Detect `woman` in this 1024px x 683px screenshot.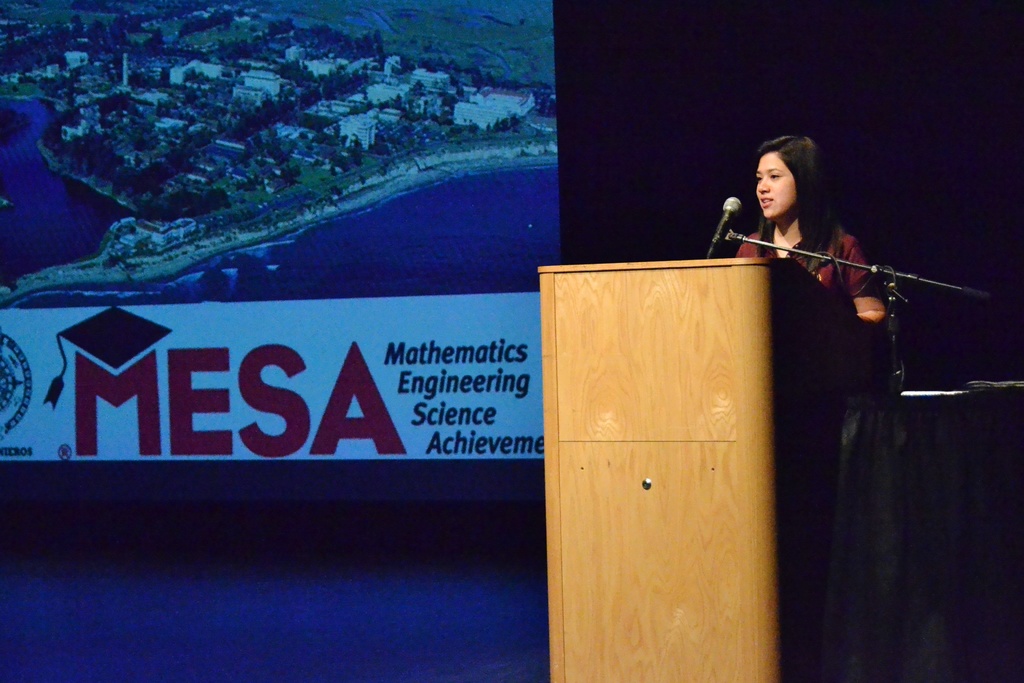
Detection: box=[718, 144, 914, 333].
